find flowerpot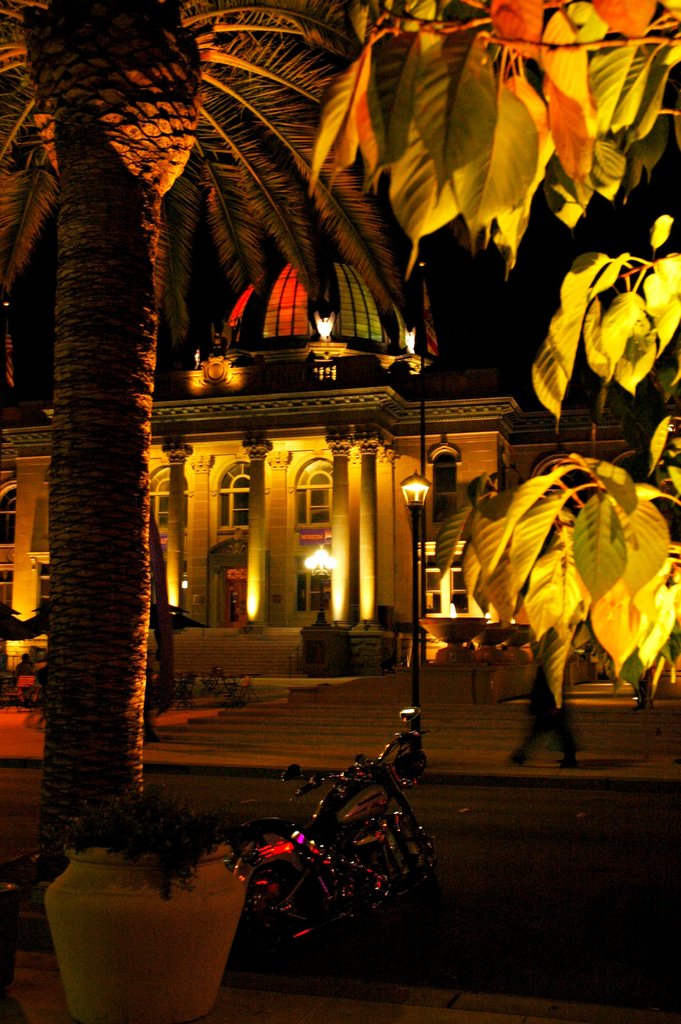
<box>485,619,527,655</box>
